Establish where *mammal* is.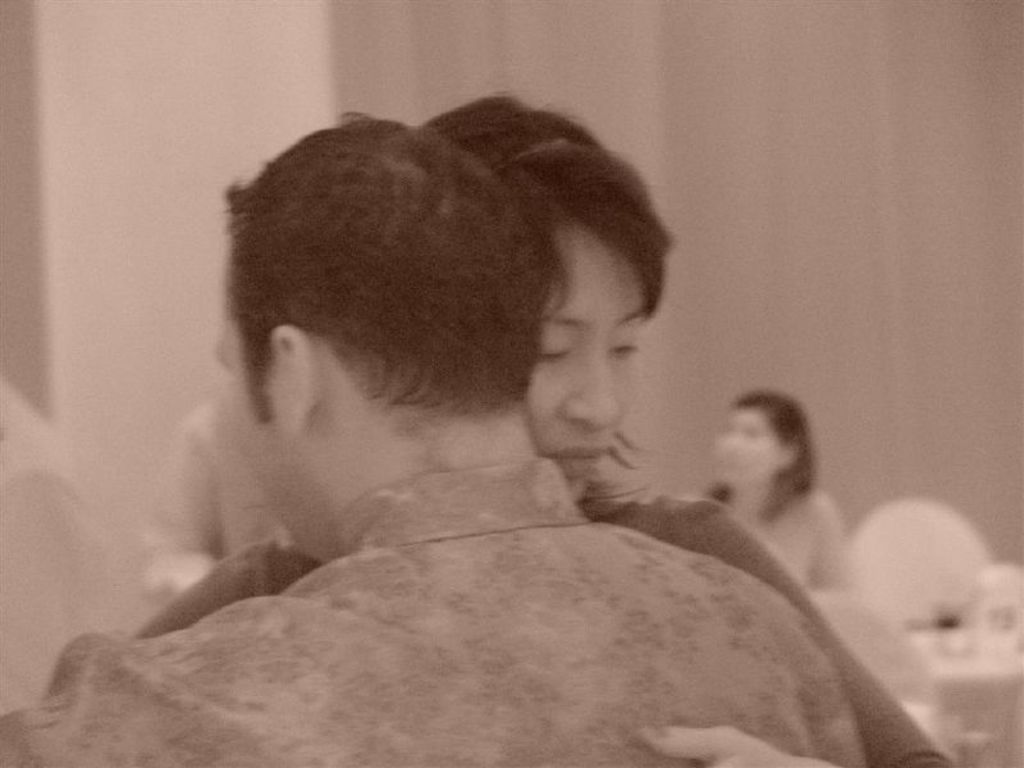
Established at {"left": 0, "top": 101, "right": 870, "bottom": 767}.
